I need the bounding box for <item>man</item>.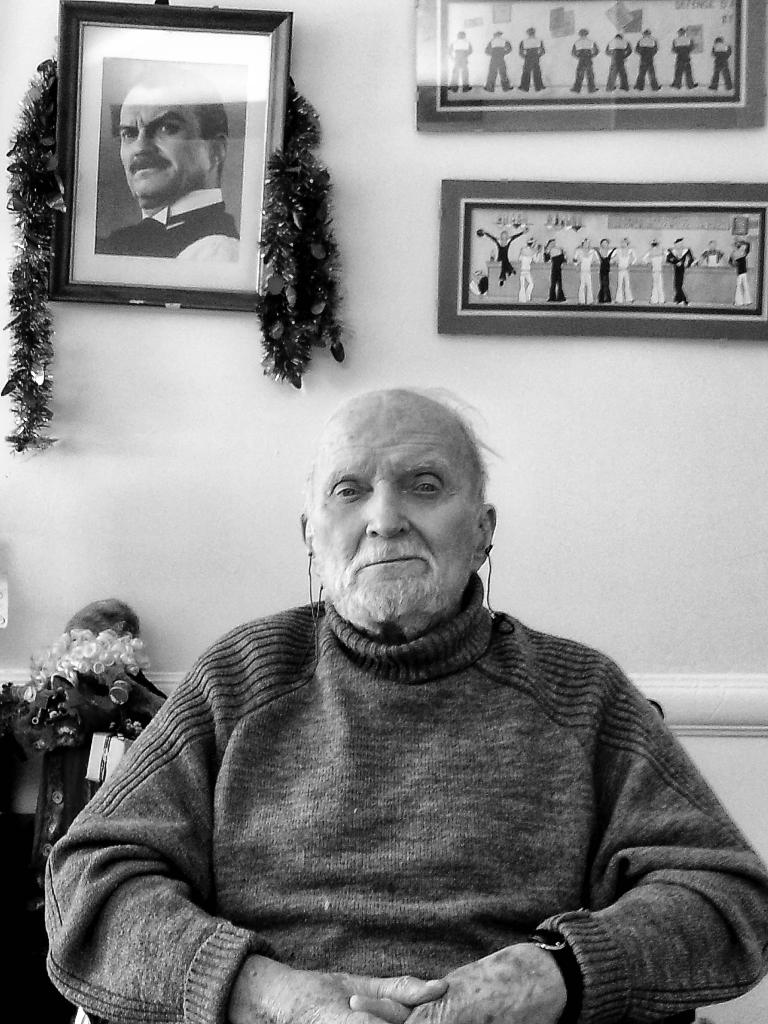
Here it is: <box>707,33,735,95</box>.
